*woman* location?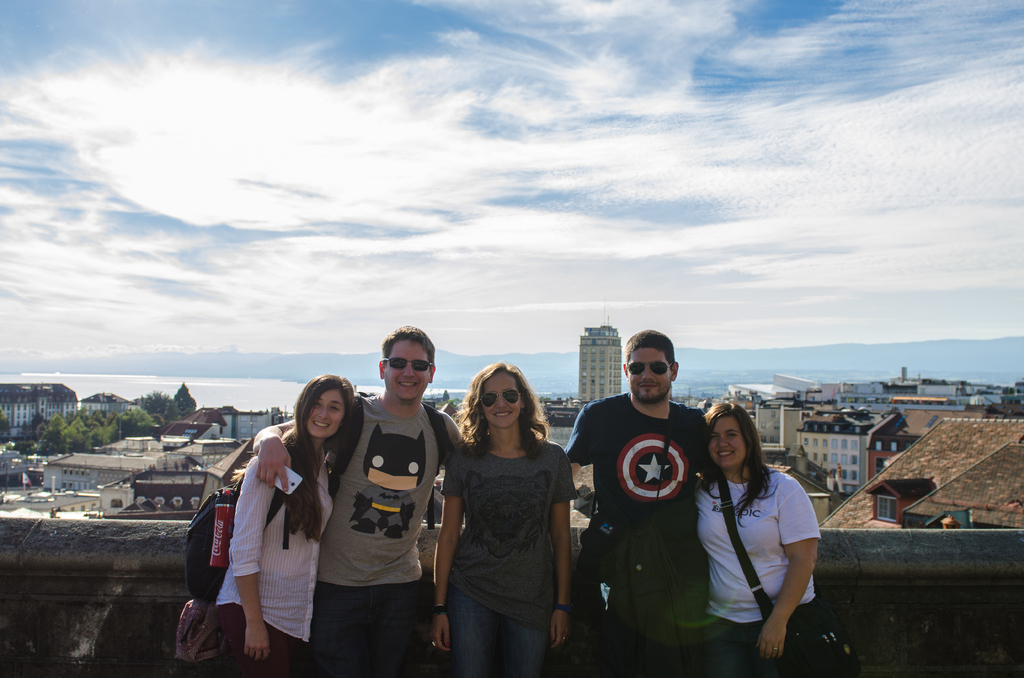
Rect(692, 399, 824, 677)
